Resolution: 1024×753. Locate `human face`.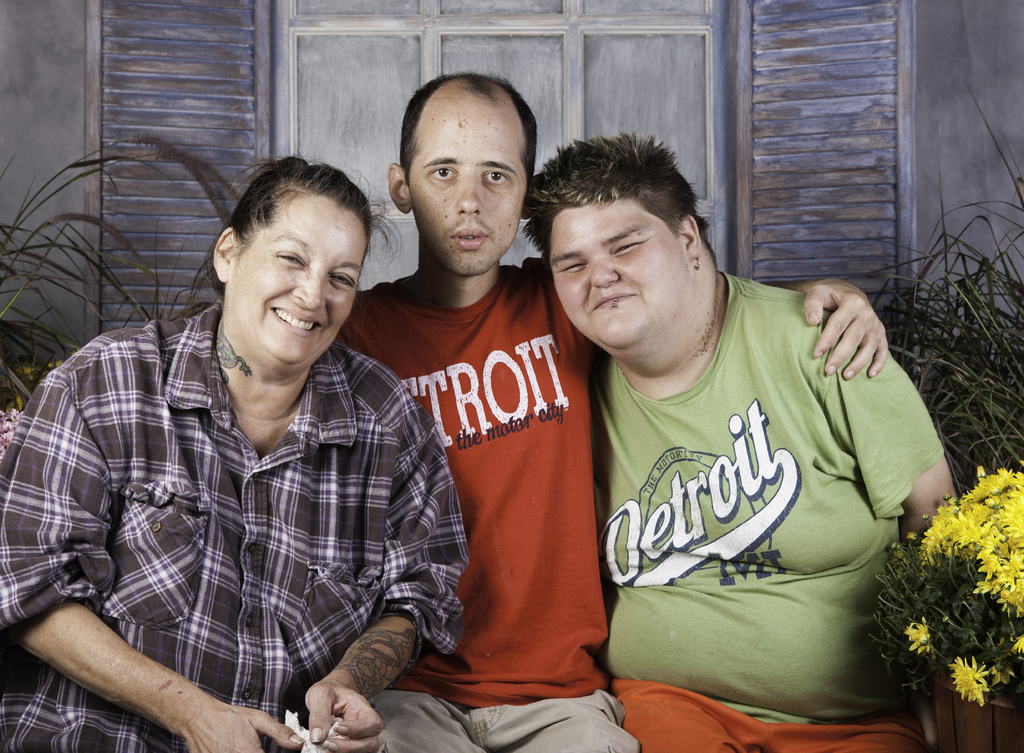
BBox(547, 198, 696, 352).
